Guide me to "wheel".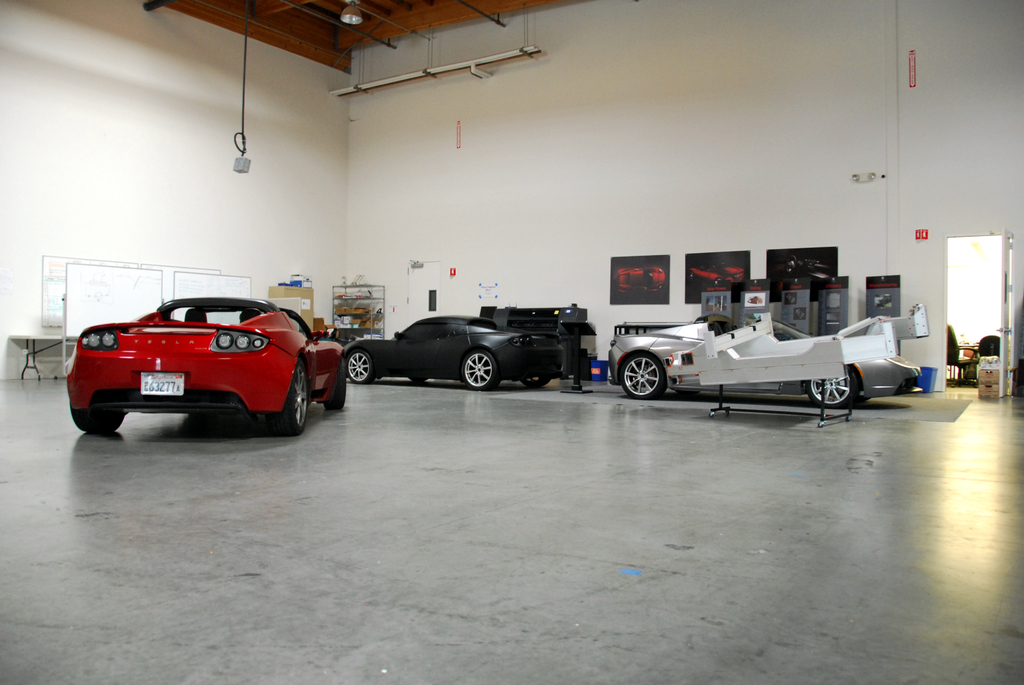
Guidance: x1=519, y1=374, x2=548, y2=392.
